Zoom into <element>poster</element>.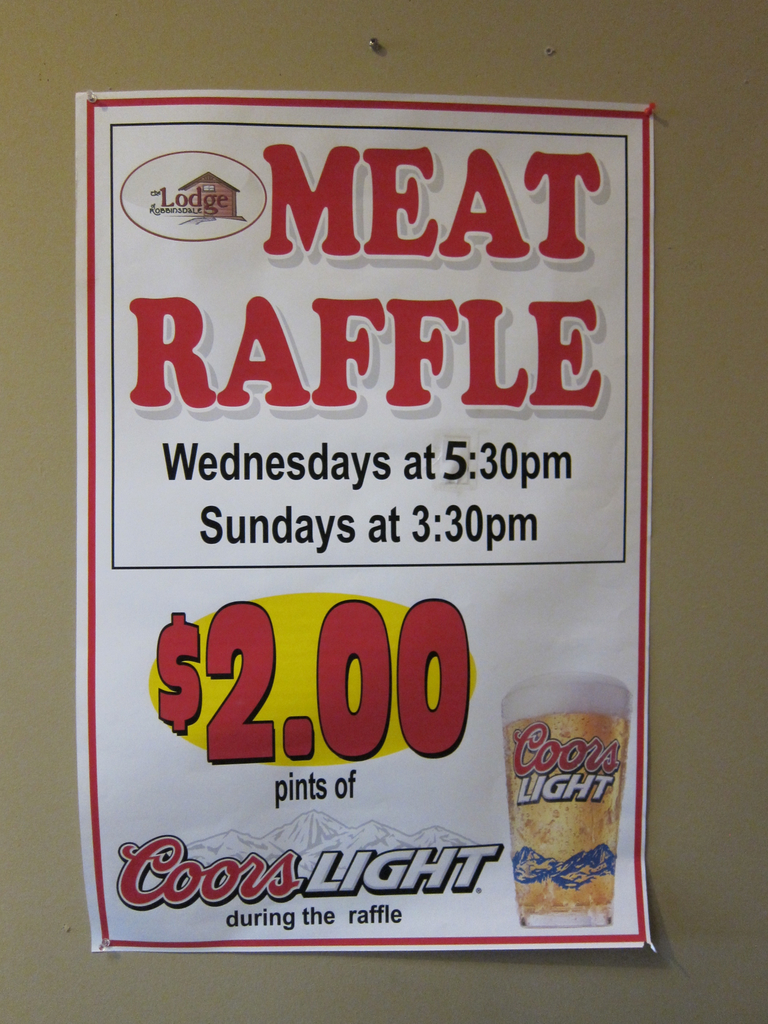
Zoom target: [x1=76, y1=89, x2=660, y2=954].
